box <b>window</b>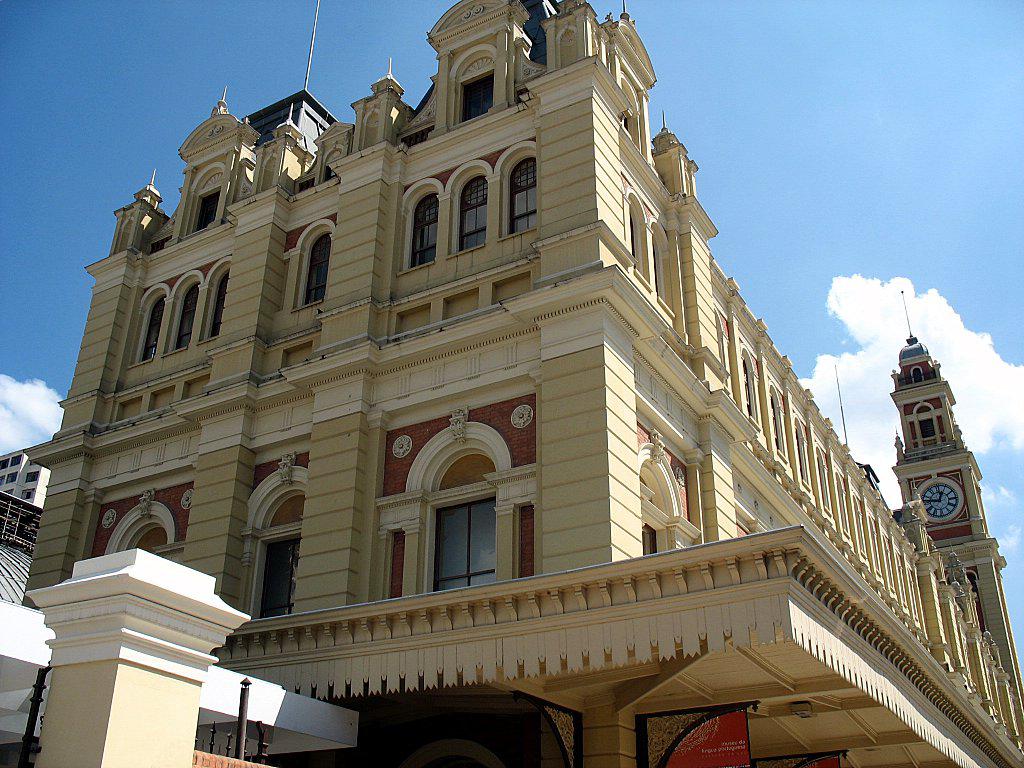
x1=119 y1=260 x2=227 y2=360
